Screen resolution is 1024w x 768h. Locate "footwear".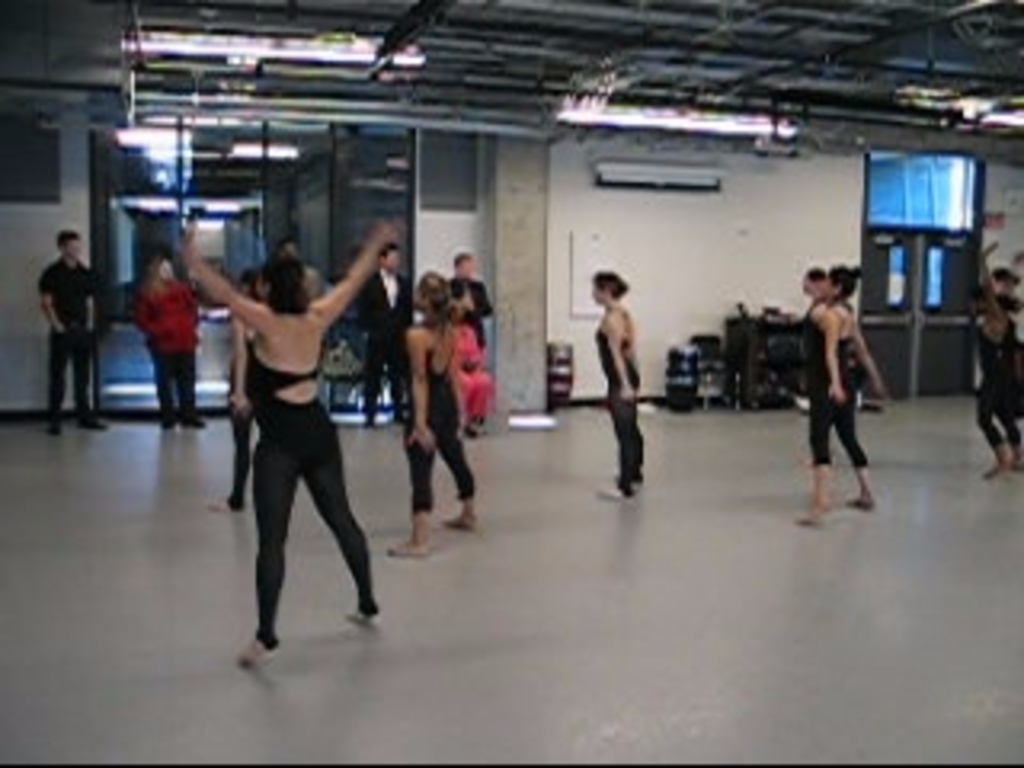
region(467, 426, 480, 435).
